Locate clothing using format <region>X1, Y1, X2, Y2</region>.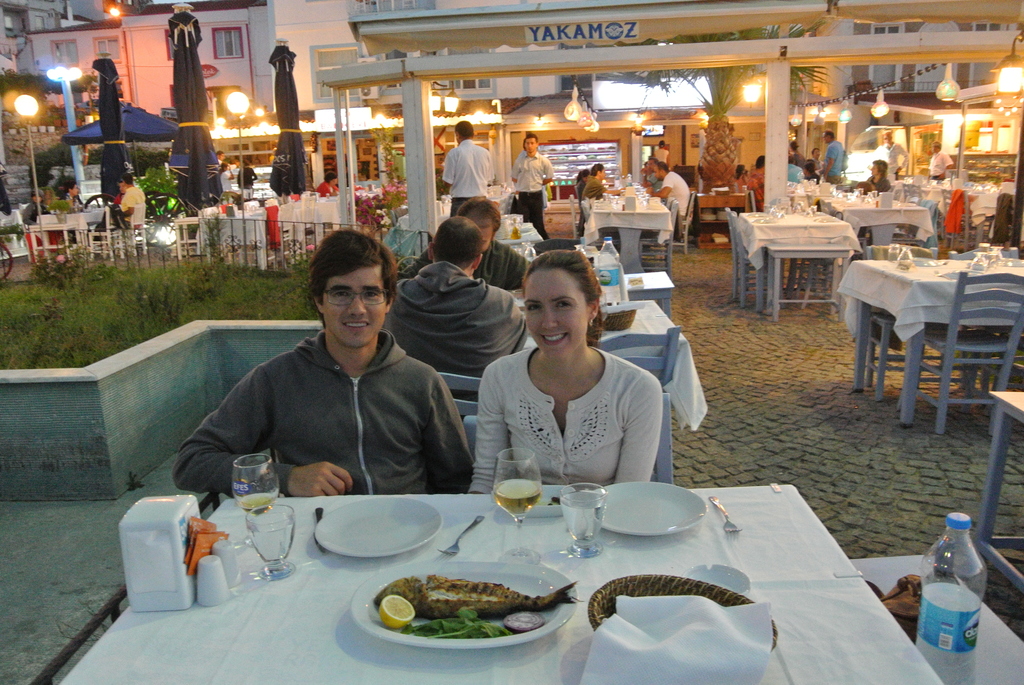
<region>792, 149, 806, 169</region>.
